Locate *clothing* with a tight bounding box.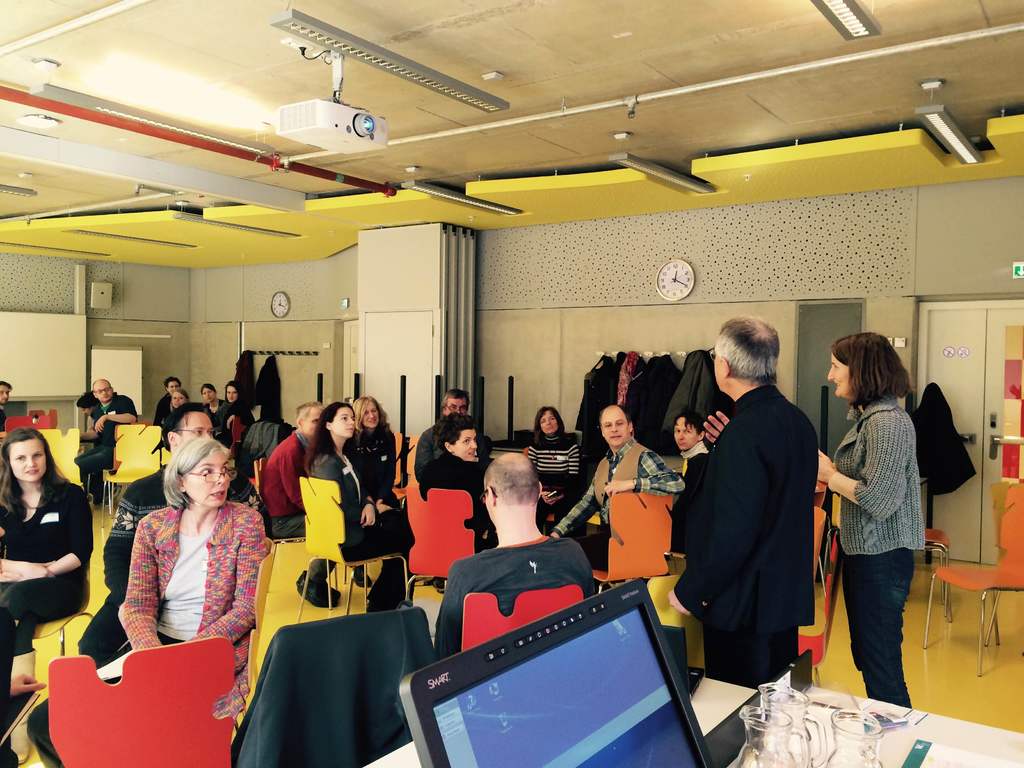
bbox(27, 658, 133, 767).
